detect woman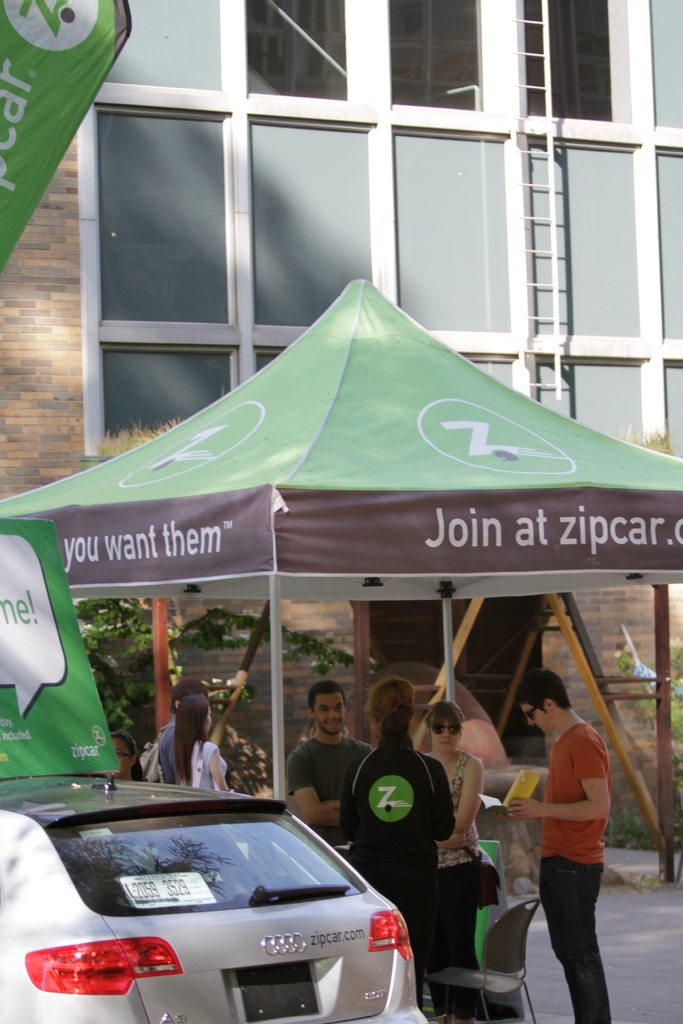
pyautogui.locateOnScreen(419, 700, 478, 867)
